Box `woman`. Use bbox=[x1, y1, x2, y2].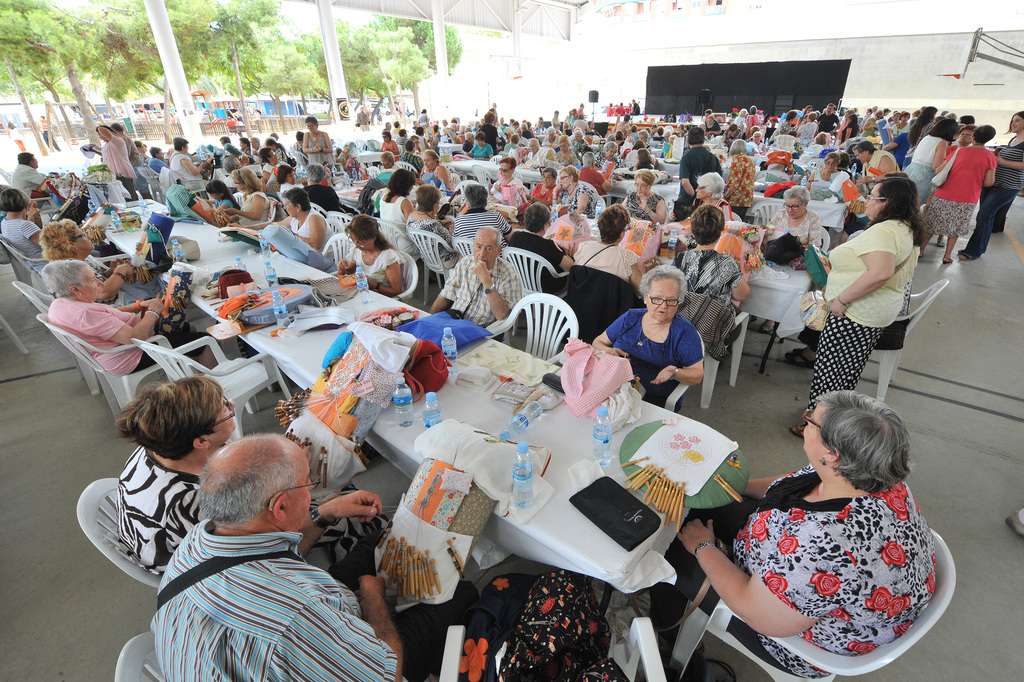
bbox=[331, 214, 421, 298].
